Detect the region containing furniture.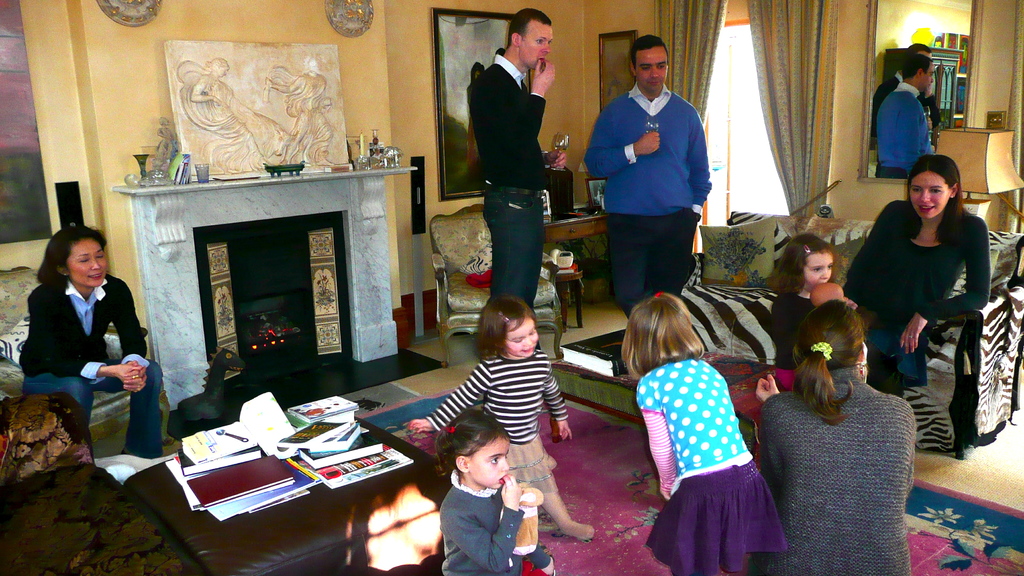
545, 351, 797, 477.
